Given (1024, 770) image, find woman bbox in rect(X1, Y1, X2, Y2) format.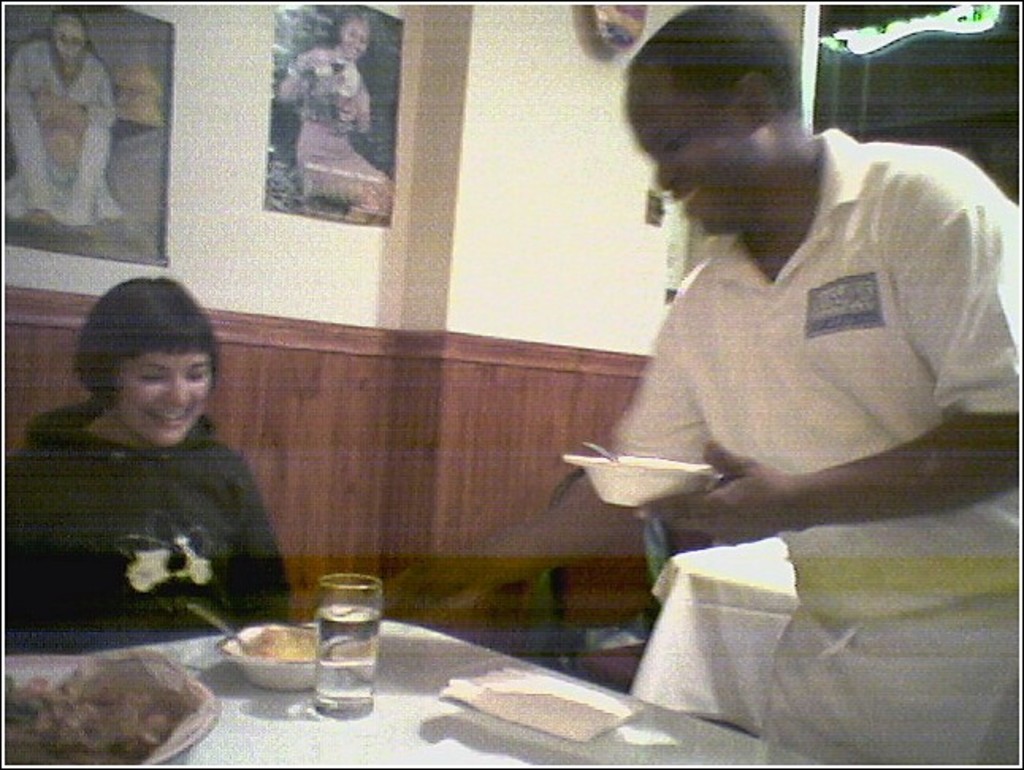
rect(6, 8, 124, 242).
